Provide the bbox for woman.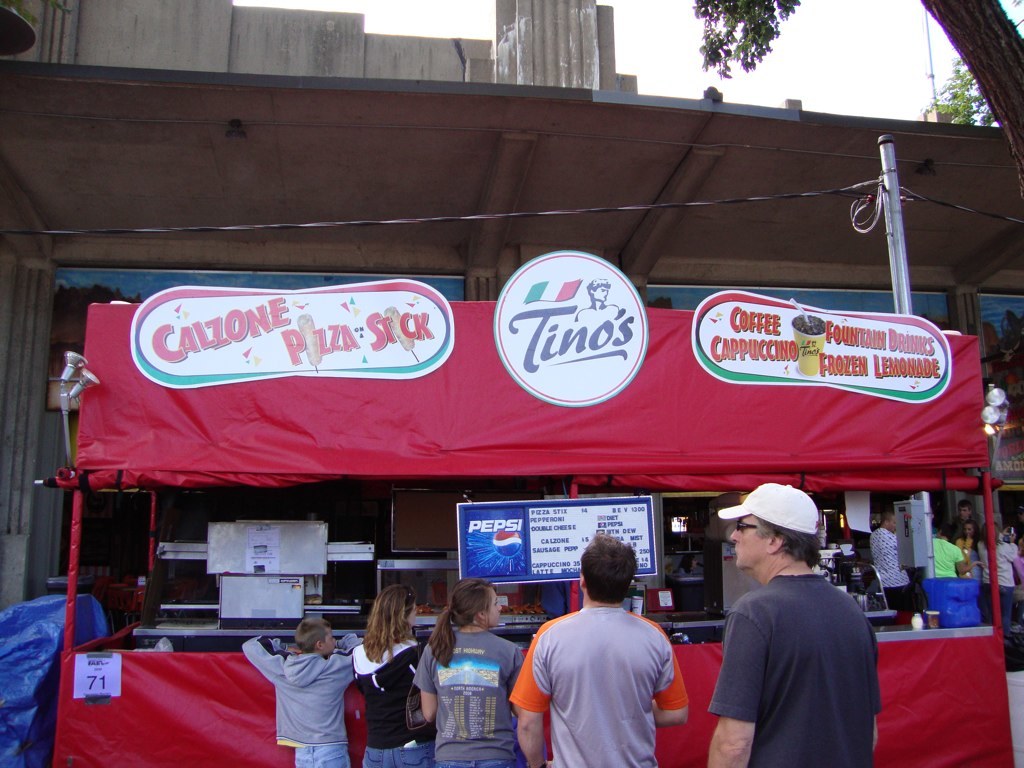
{"left": 949, "top": 521, "right": 980, "bottom": 602}.
